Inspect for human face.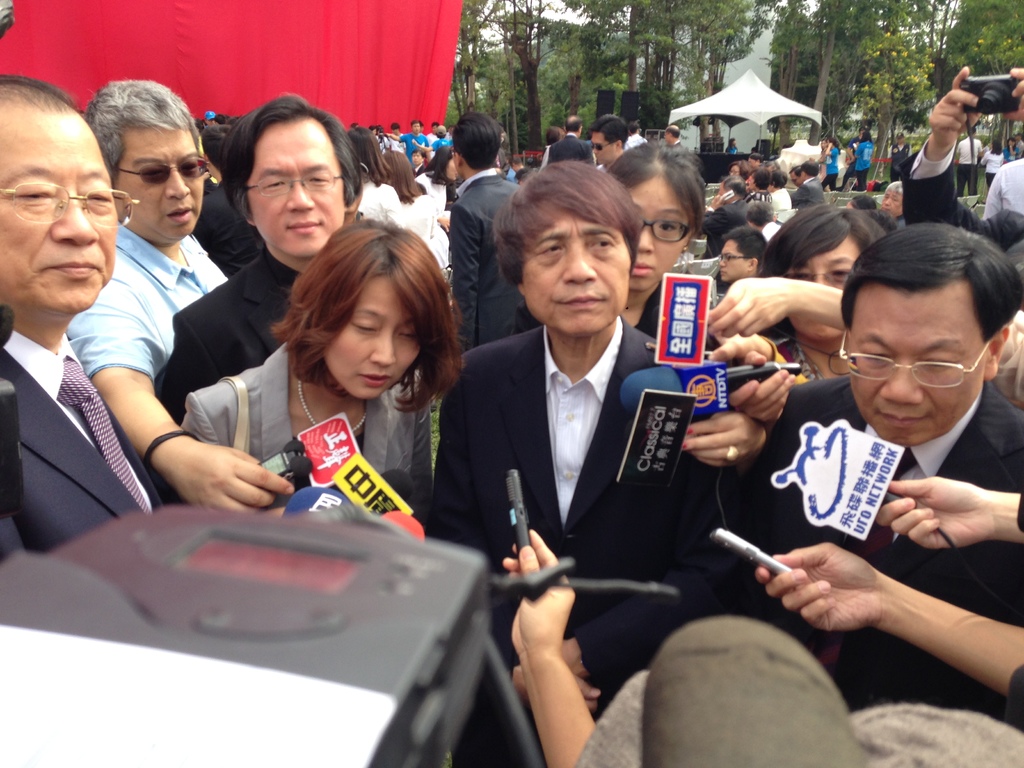
Inspection: [113,127,205,237].
